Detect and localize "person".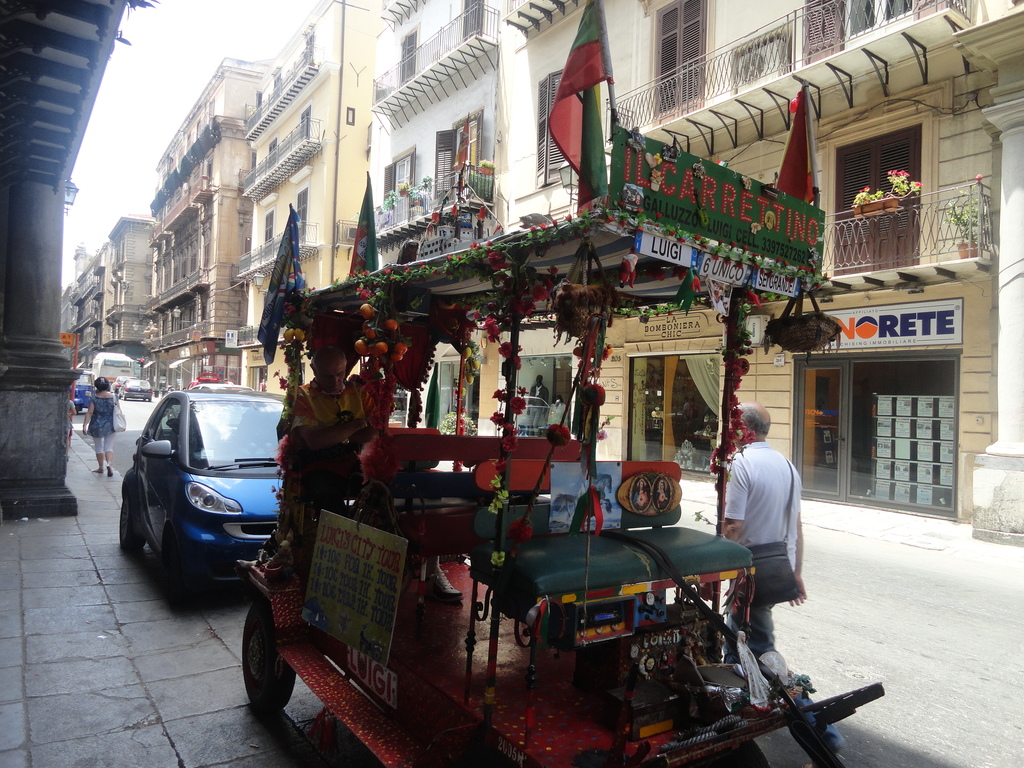
Localized at locate(719, 399, 813, 648).
